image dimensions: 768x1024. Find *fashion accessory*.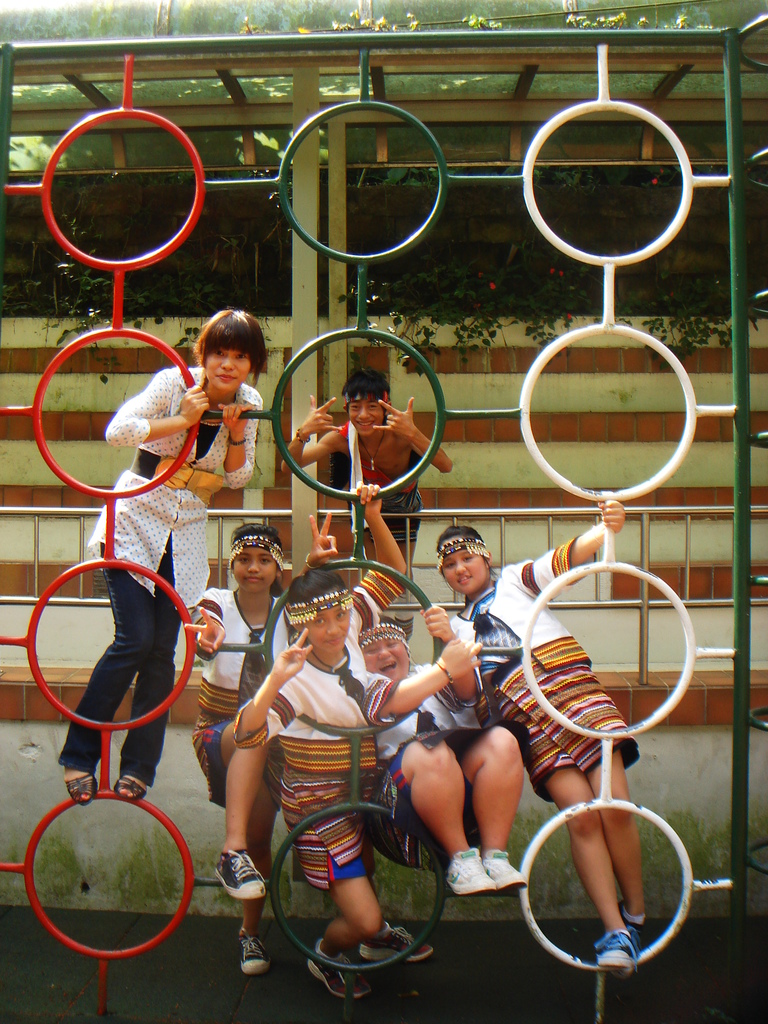
crop(357, 923, 432, 961).
